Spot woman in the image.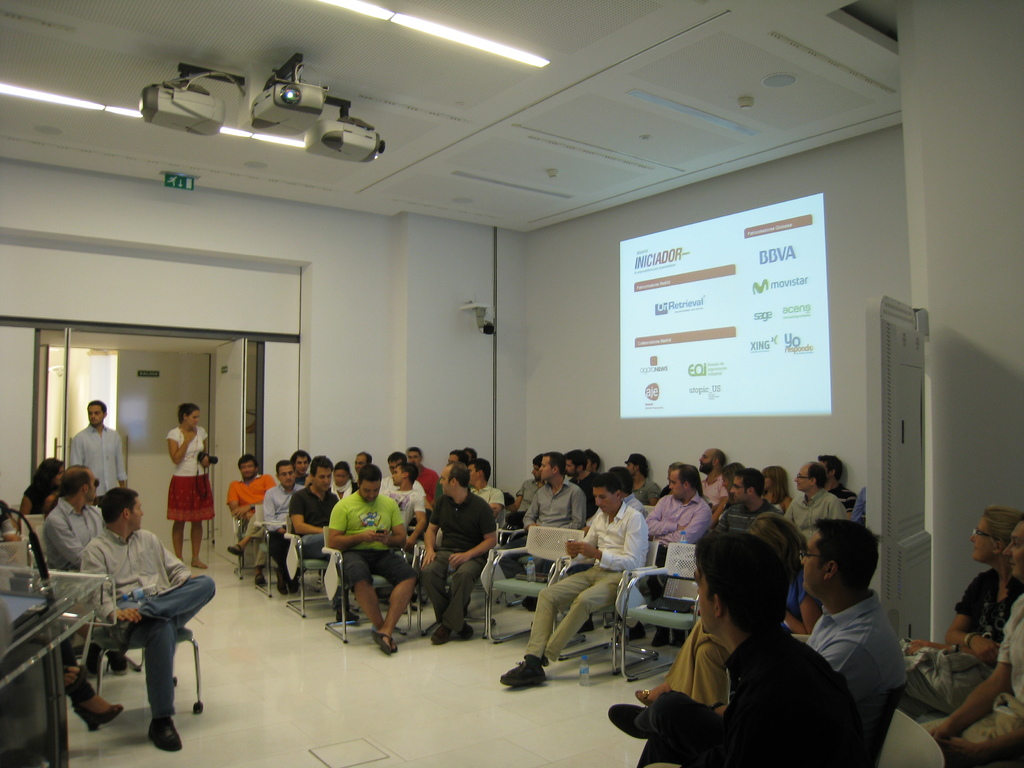
woman found at BBox(636, 516, 825, 705).
